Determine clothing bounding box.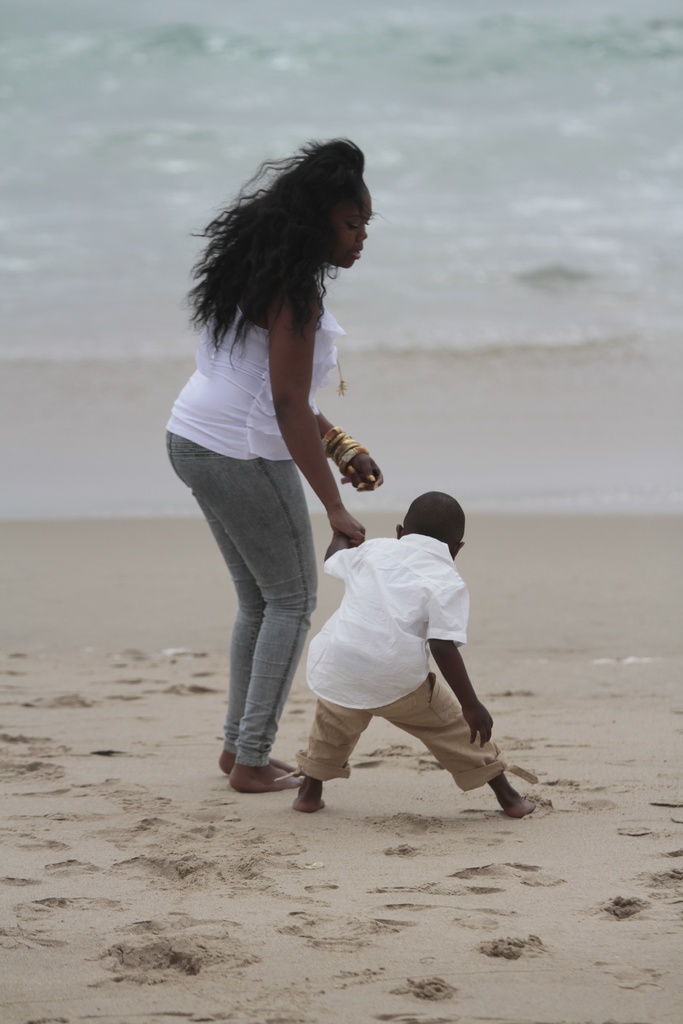
Determined: <region>289, 505, 499, 779</region>.
